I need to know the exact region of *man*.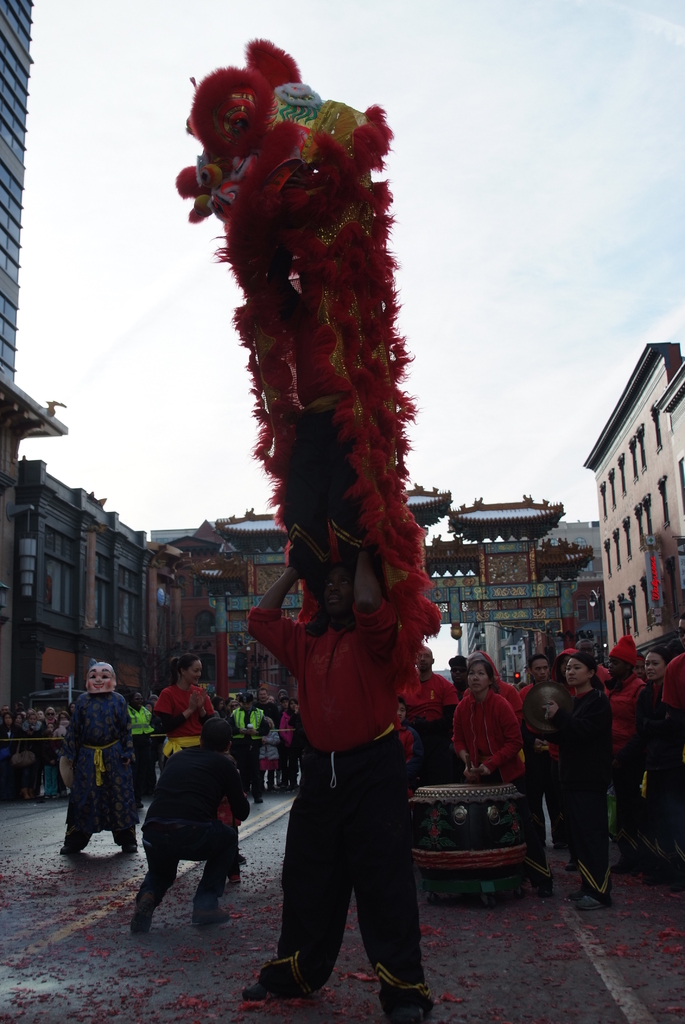
Region: [x1=124, y1=719, x2=254, y2=940].
